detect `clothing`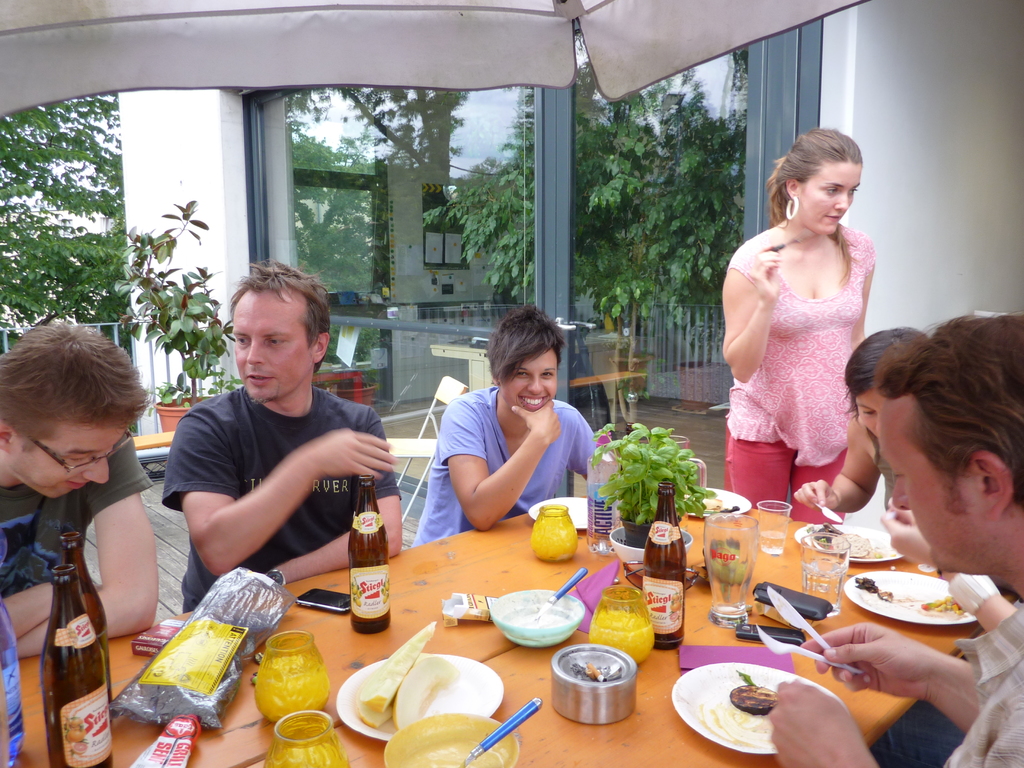
<region>158, 381, 399, 613</region>
